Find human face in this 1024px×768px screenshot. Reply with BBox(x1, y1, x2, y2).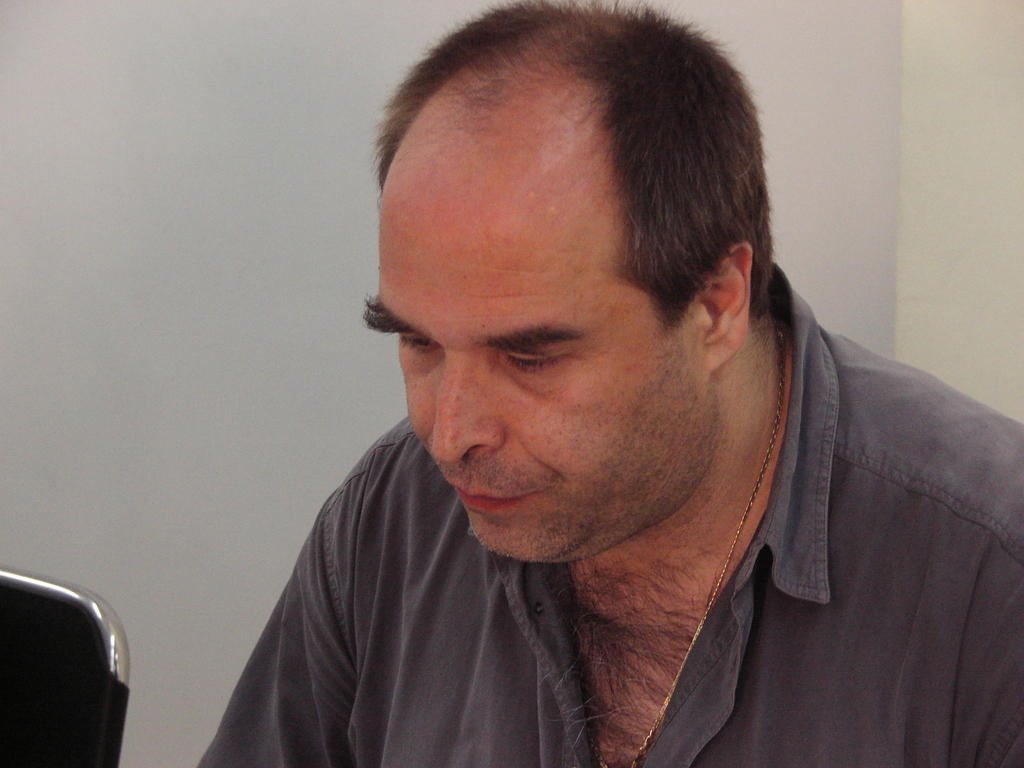
BBox(362, 103, 706, 561).
